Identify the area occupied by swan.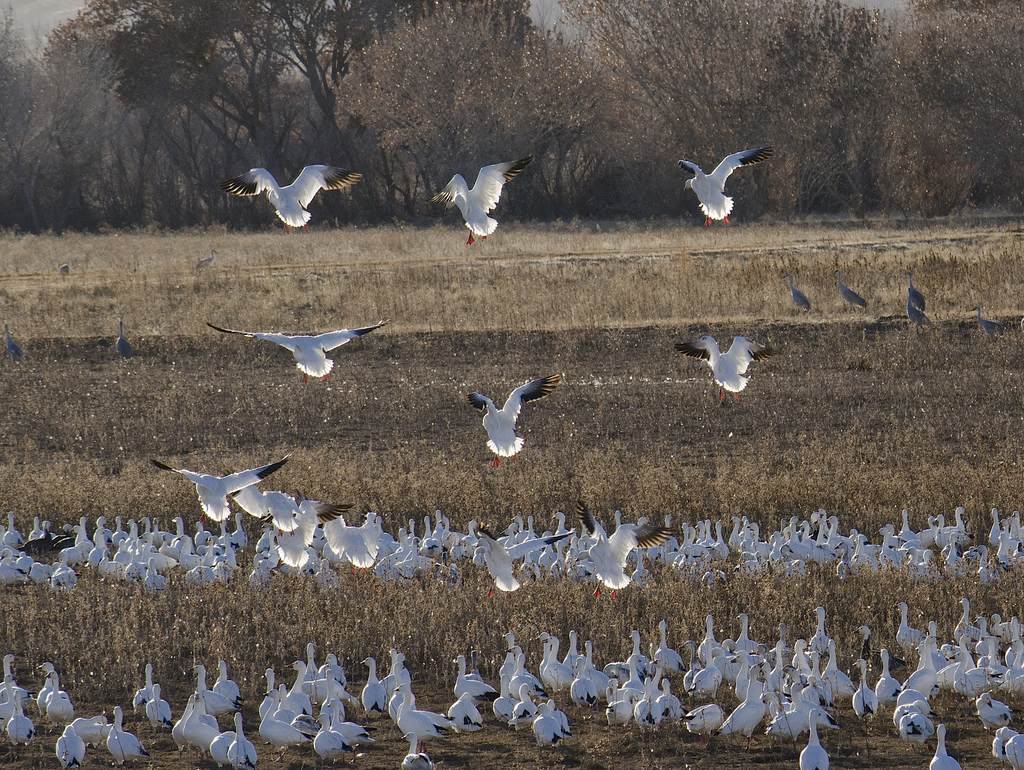
Area: 684 643 704 695.
